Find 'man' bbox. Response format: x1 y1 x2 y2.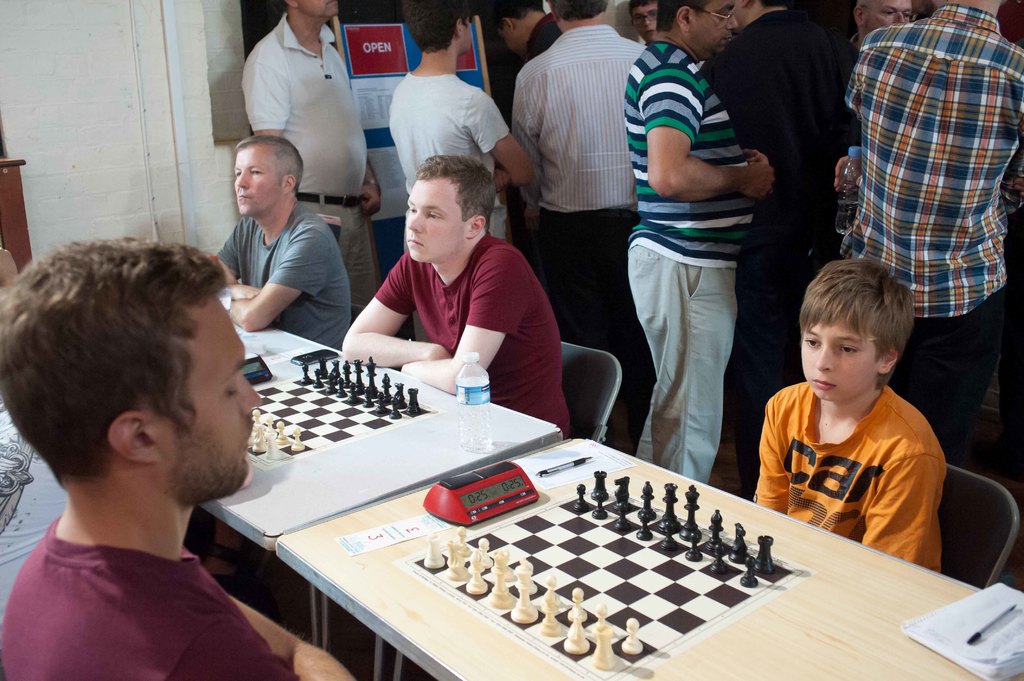
242 0 382 315.
